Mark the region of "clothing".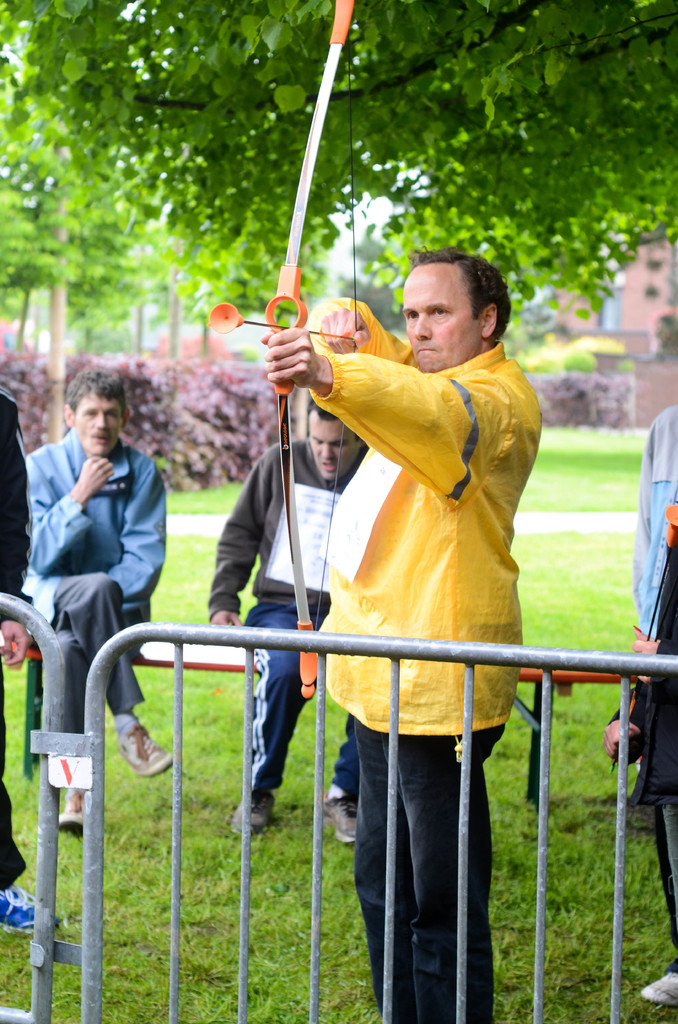
Region: (27,422,163,749).
